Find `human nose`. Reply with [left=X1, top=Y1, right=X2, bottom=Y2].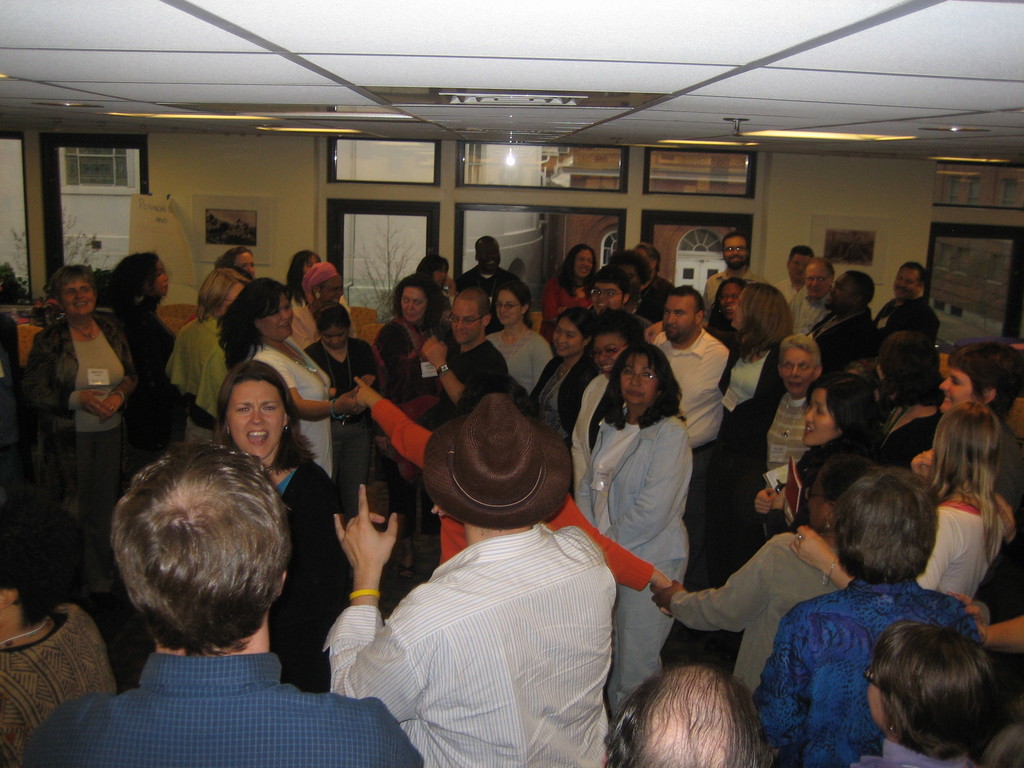
[left=598, top=290, right=604, bottom=302].
